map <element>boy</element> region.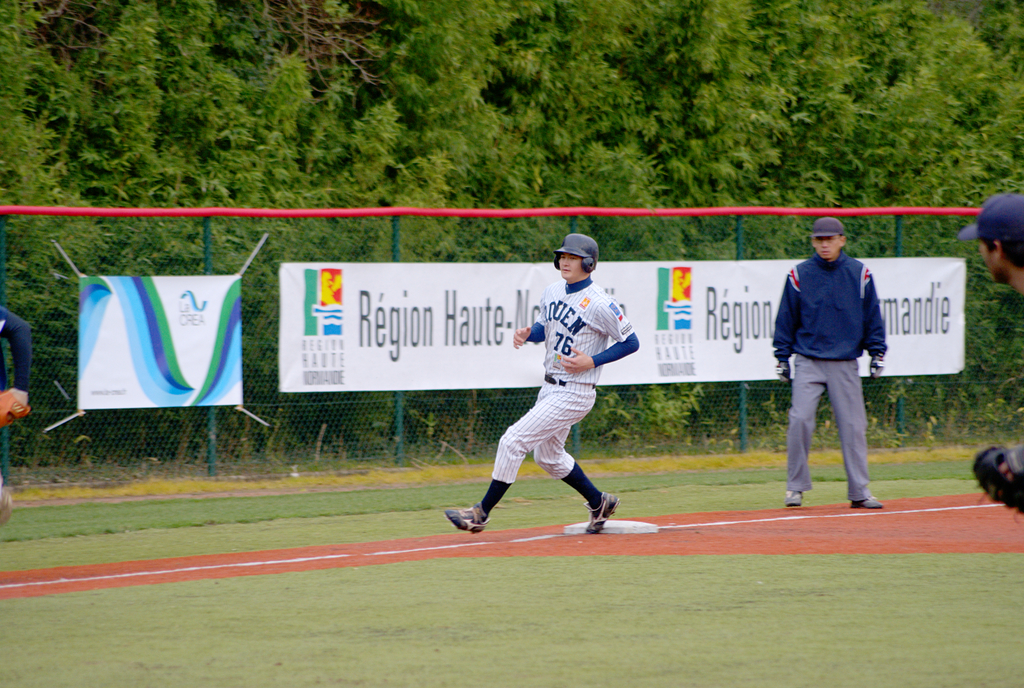
Mapped to {"left": 772, "top": 214, "right": 886, "bottom": 511}.
